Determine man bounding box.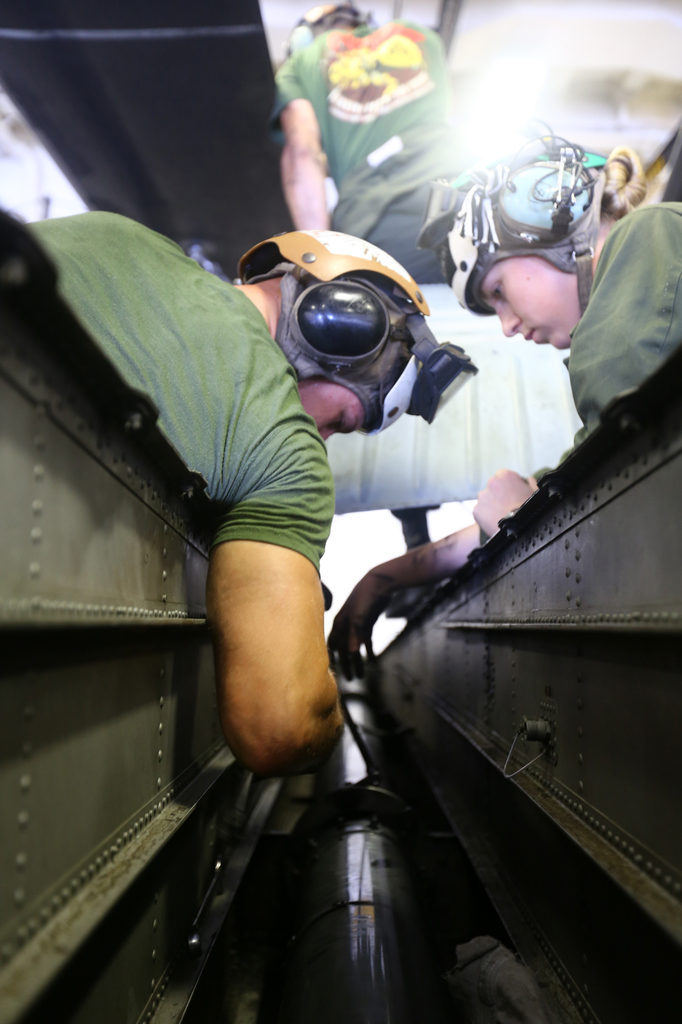
Determined: rect(10, 218, 489, 777).
